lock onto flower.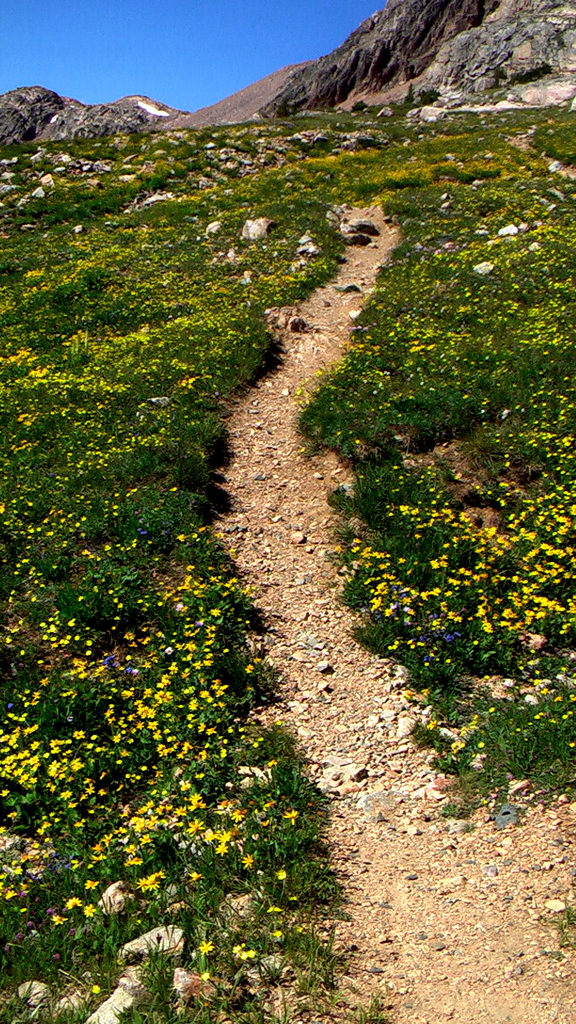
Locked: 84/904/97/918.
